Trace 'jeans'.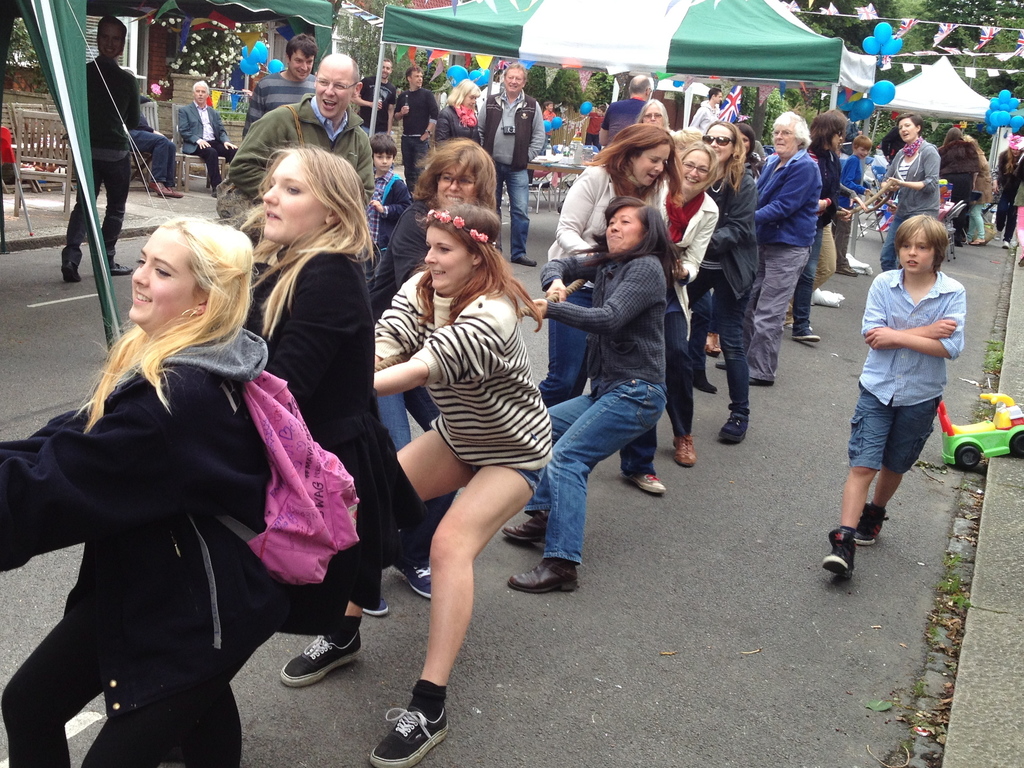
Traced to {"left": 689, "top": 270, "right": 754, "bottom": 413}.
